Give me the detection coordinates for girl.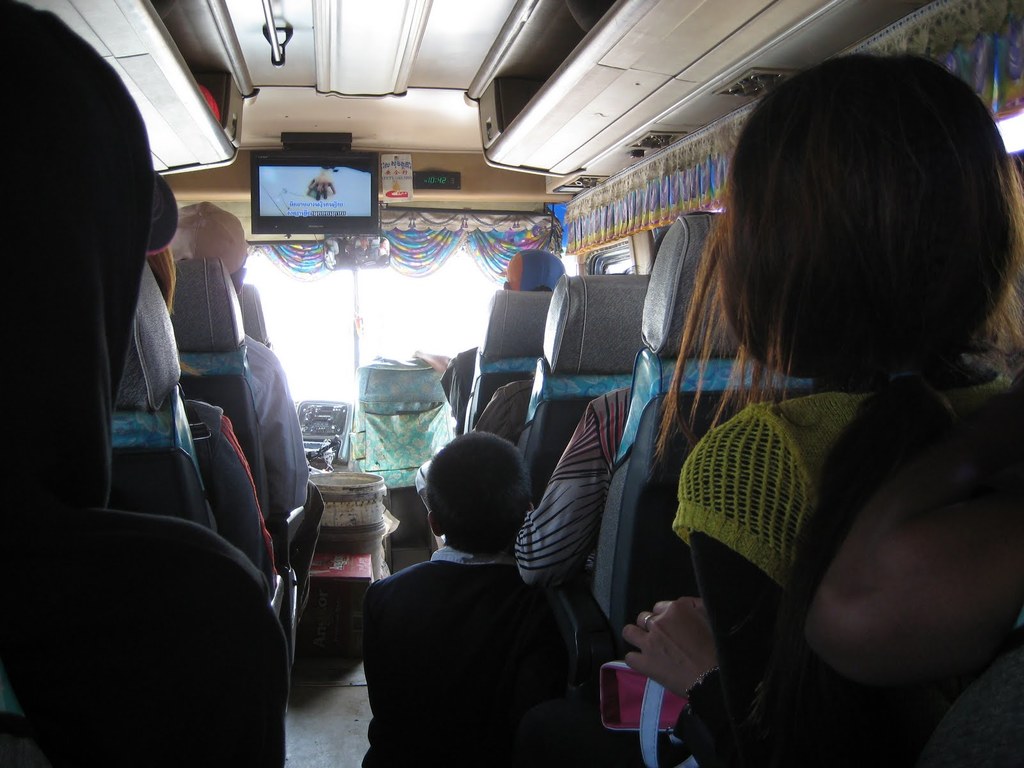
select_region(622, 48, 1023, 767).
